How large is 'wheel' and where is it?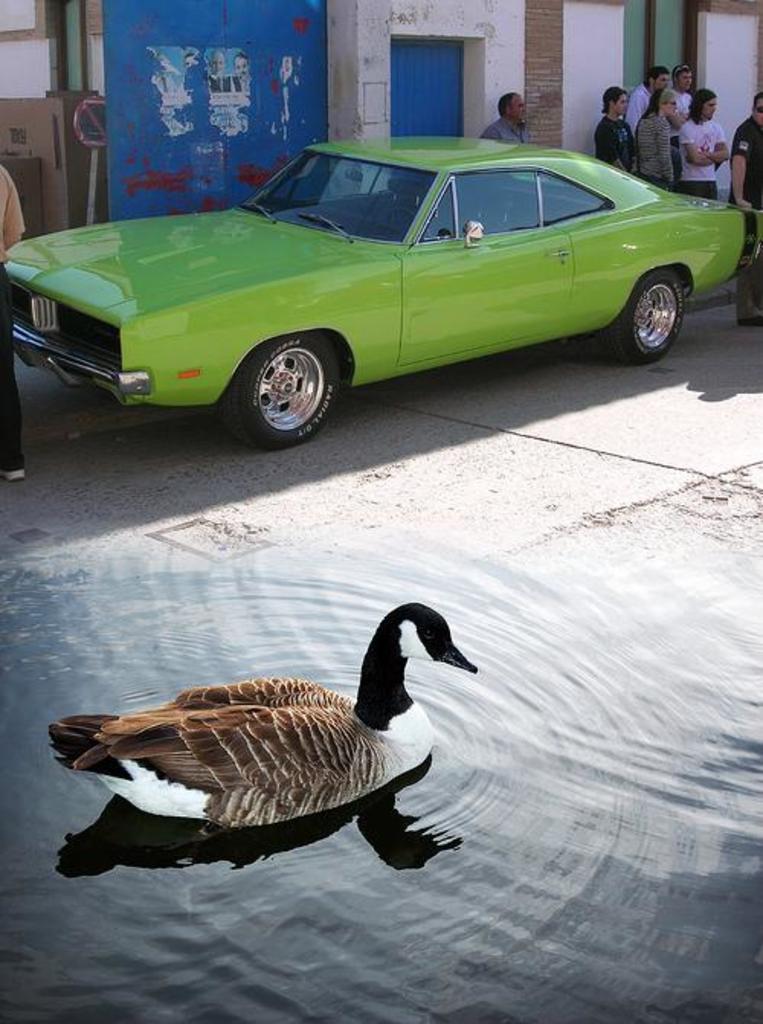
Bounding box: 388 208 429 244.
